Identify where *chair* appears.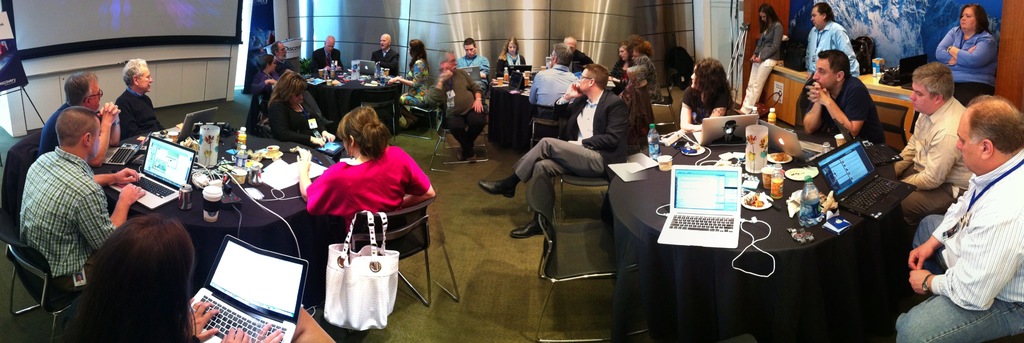
Appears at crop(3, 242, 94, 342).
